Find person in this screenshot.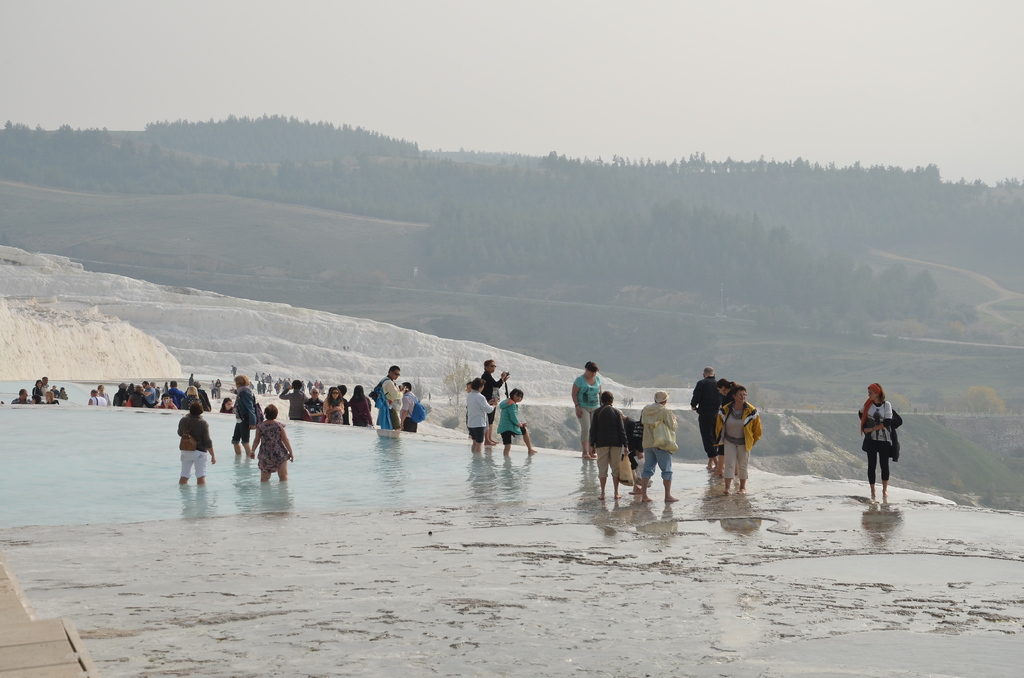
The bounding box for person is rect(259, 383, 264, 396).
